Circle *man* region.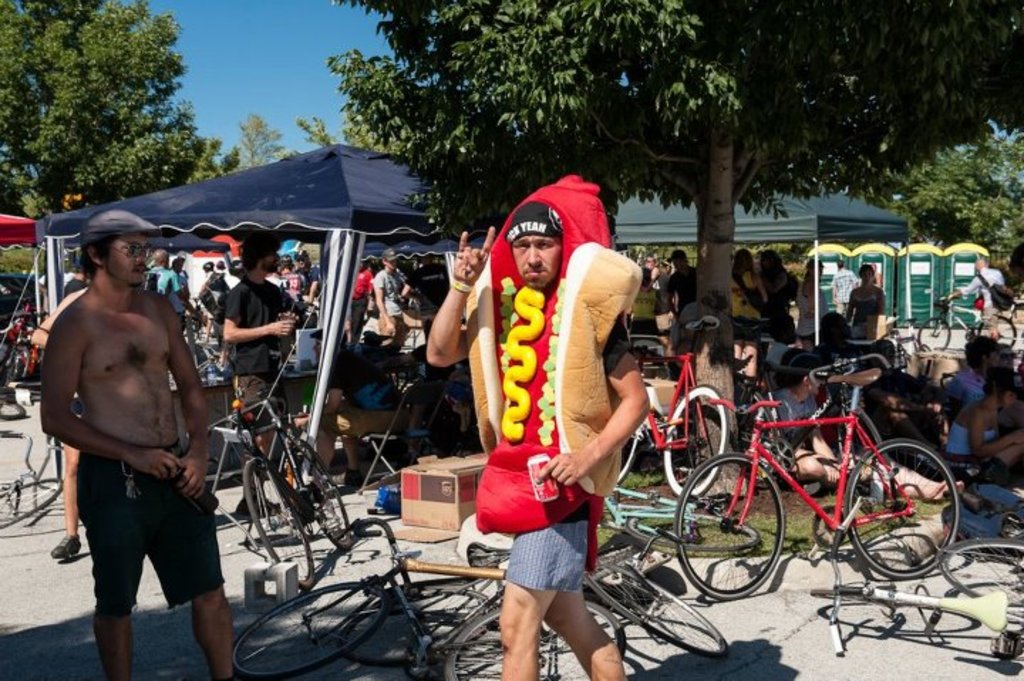
Region: 959:254:1011:340.
